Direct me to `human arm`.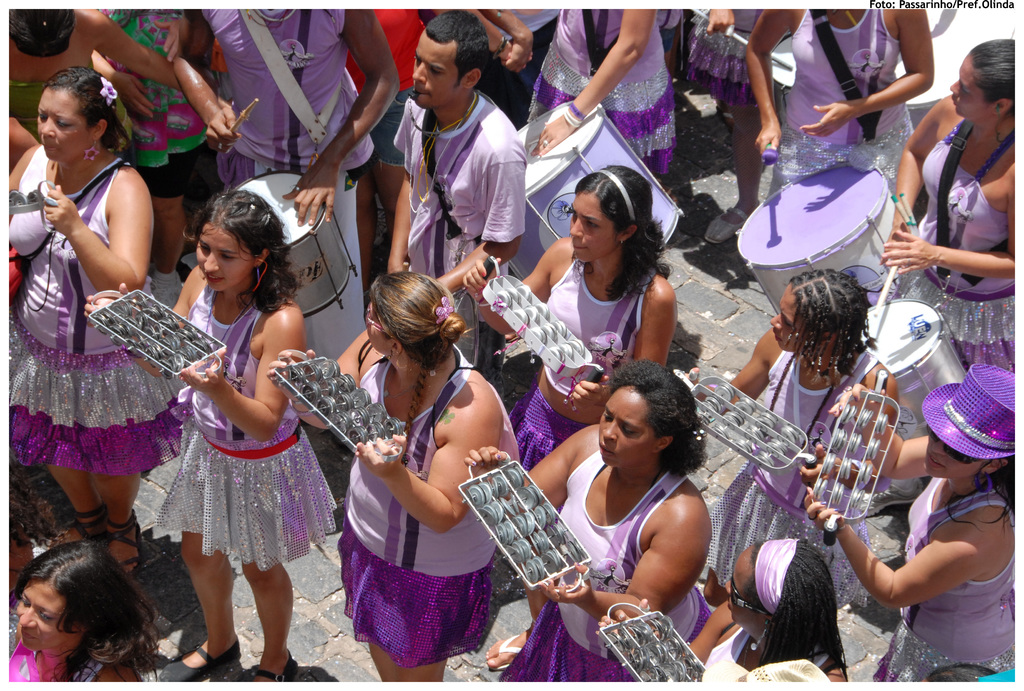
Direction: locate(567, 266, 675, 414).
